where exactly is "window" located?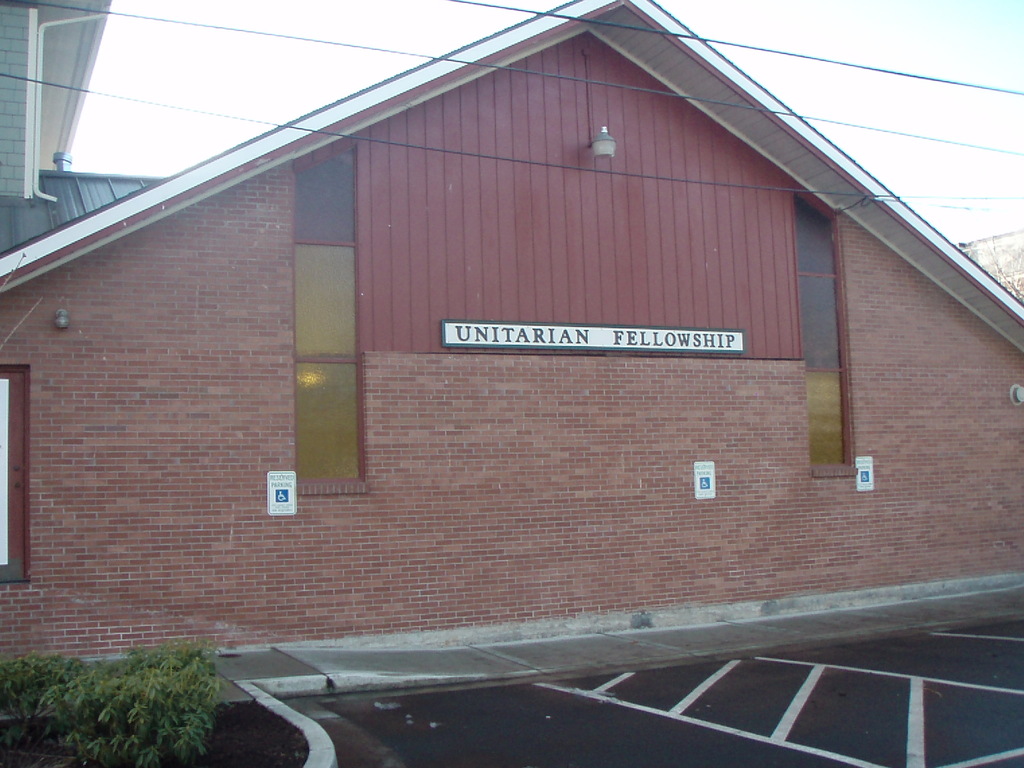
Its bounding box is 0 358 36 585.
